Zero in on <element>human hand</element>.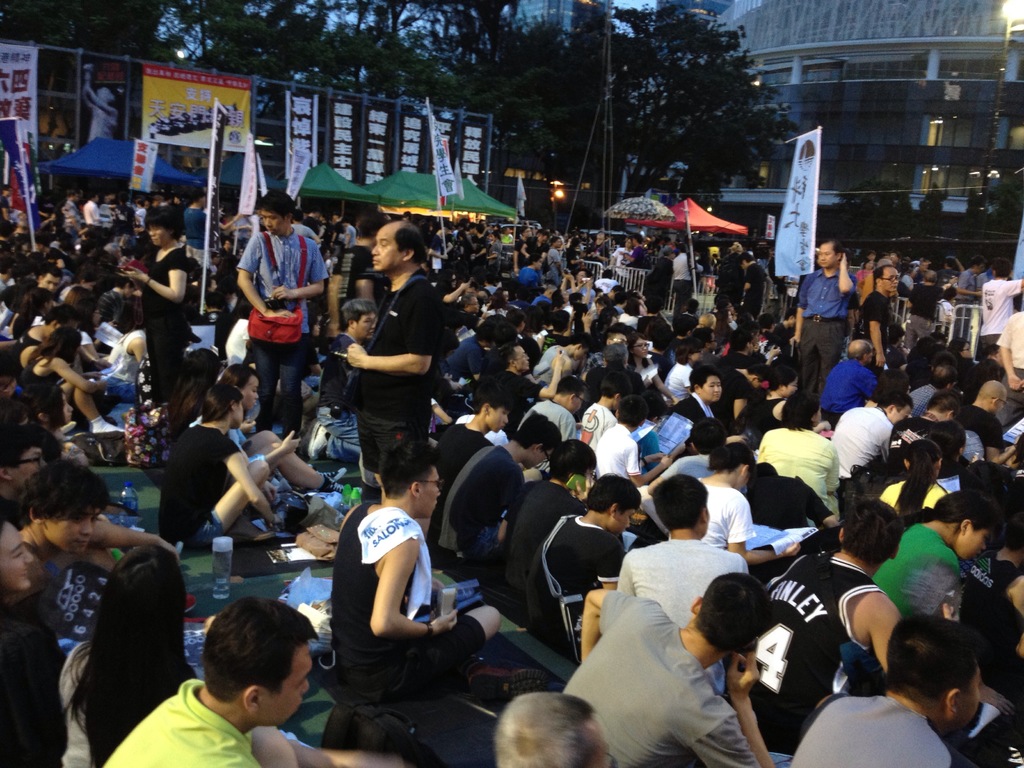
Zeroed in: {"x1": 461, "y1": 281, "x2": 470, "y2": 291}.
